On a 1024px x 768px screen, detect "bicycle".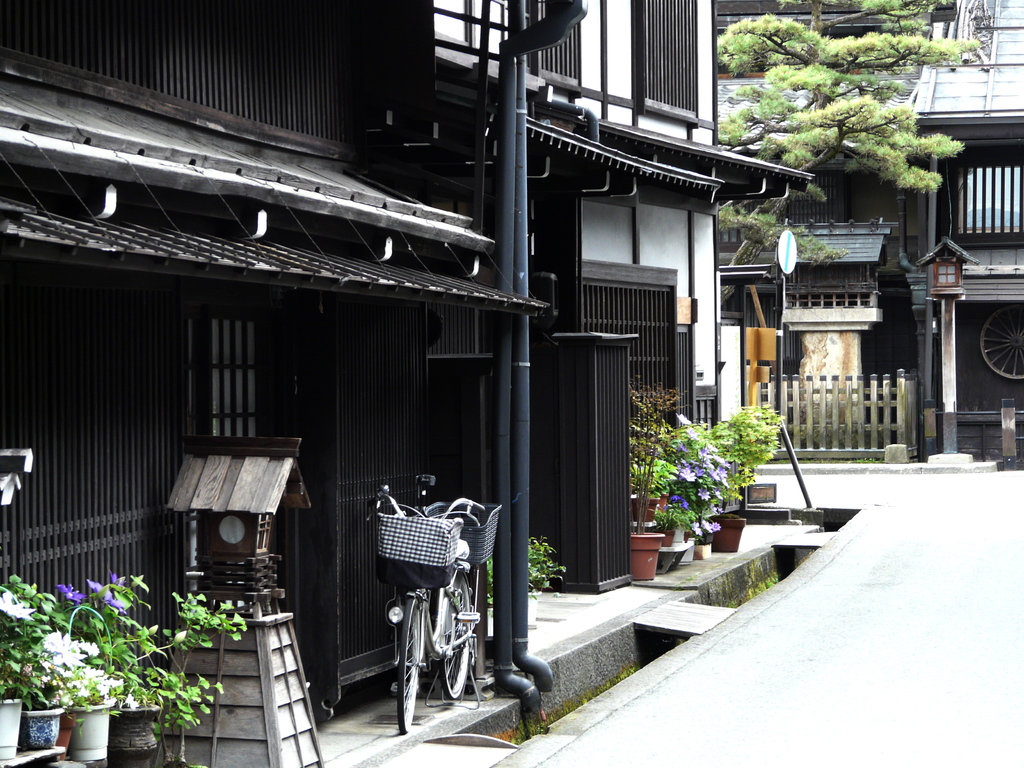
pyautogui.locateOnScreen(365, 495, 500, 733).
